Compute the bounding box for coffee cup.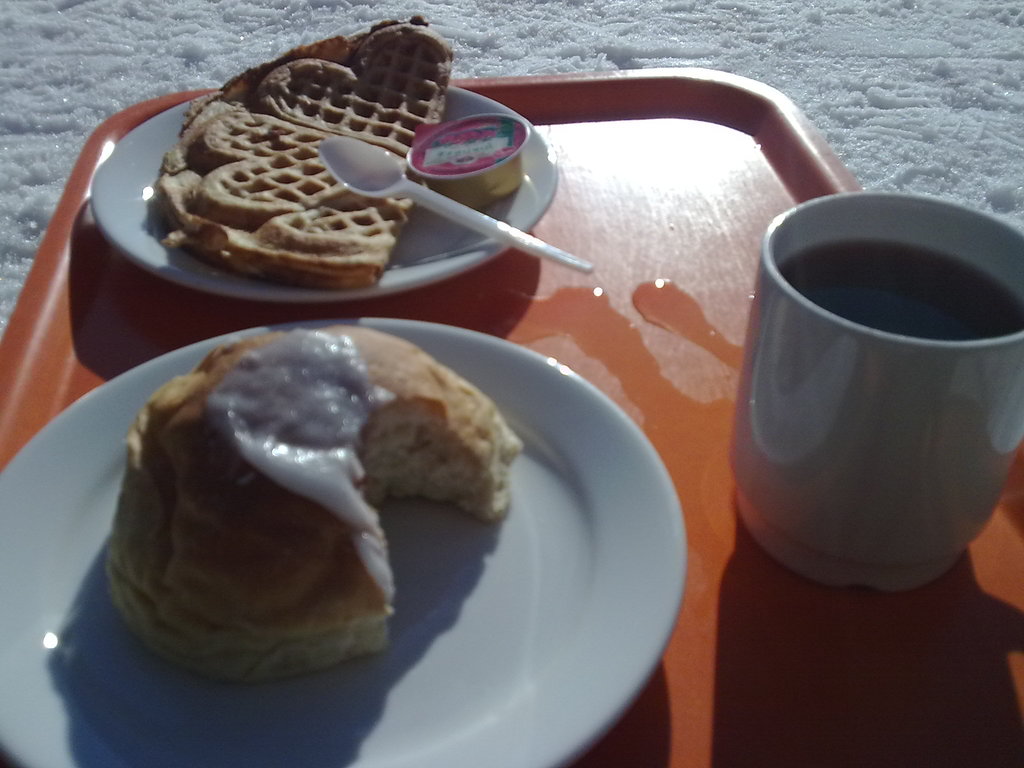
<region>727, 191, 1023, 600</region>.
